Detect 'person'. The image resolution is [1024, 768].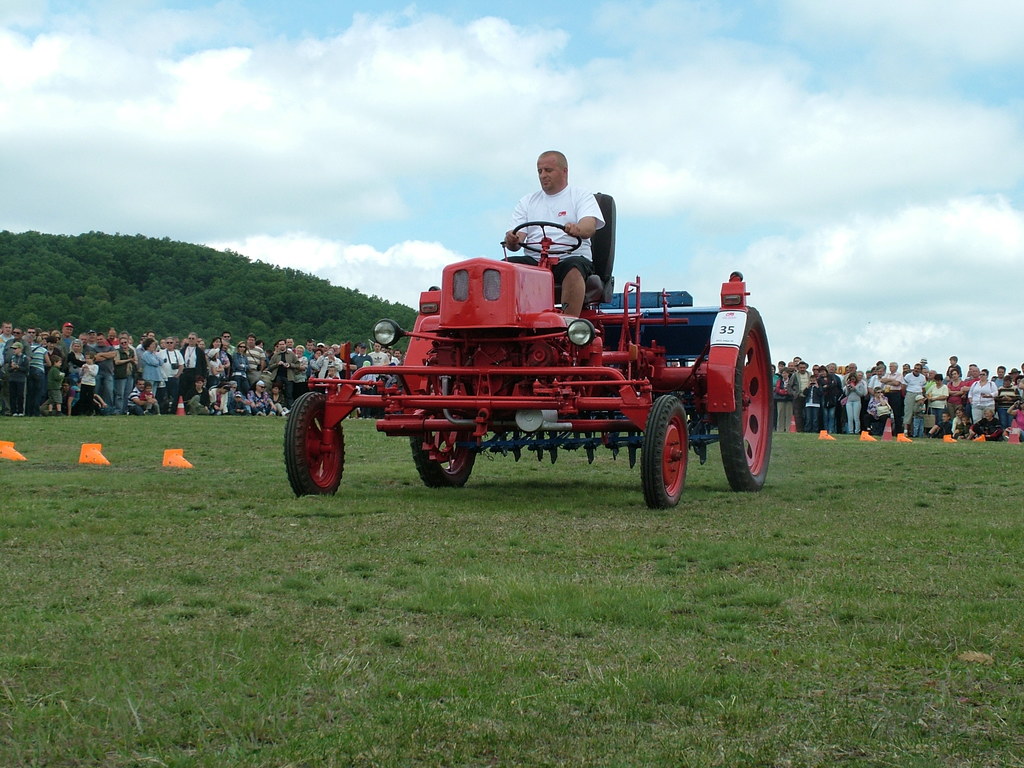
detection(184, 374, 209, 415).
